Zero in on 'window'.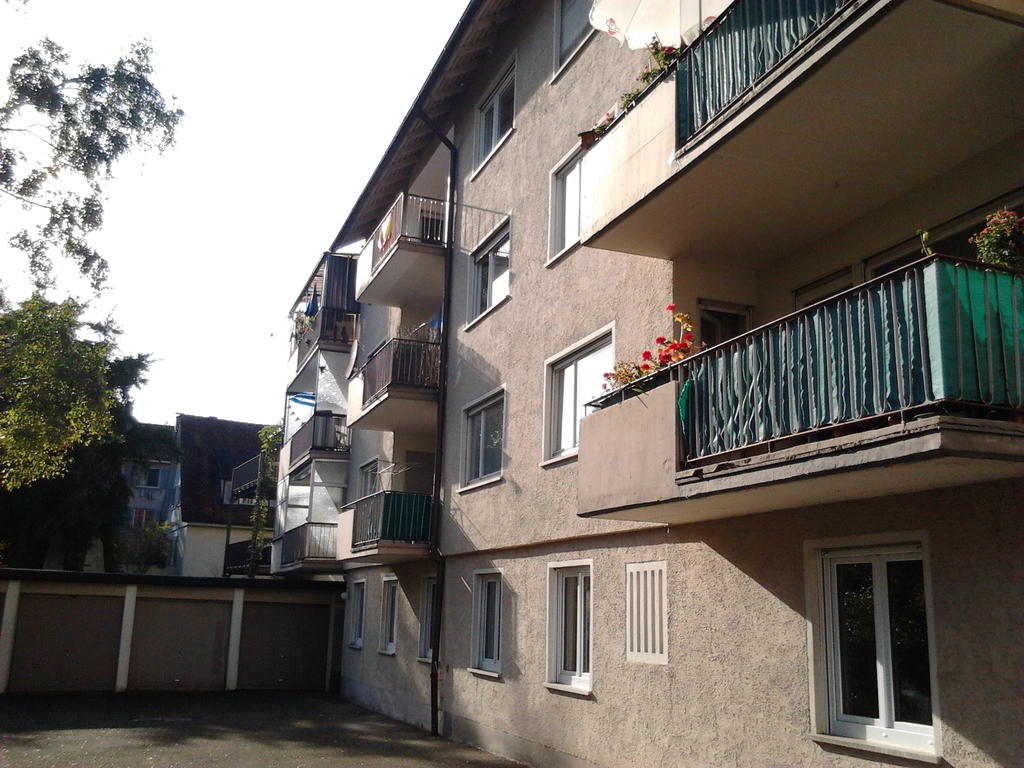
Zeroed in: box=[351, 583, 365, 646].
